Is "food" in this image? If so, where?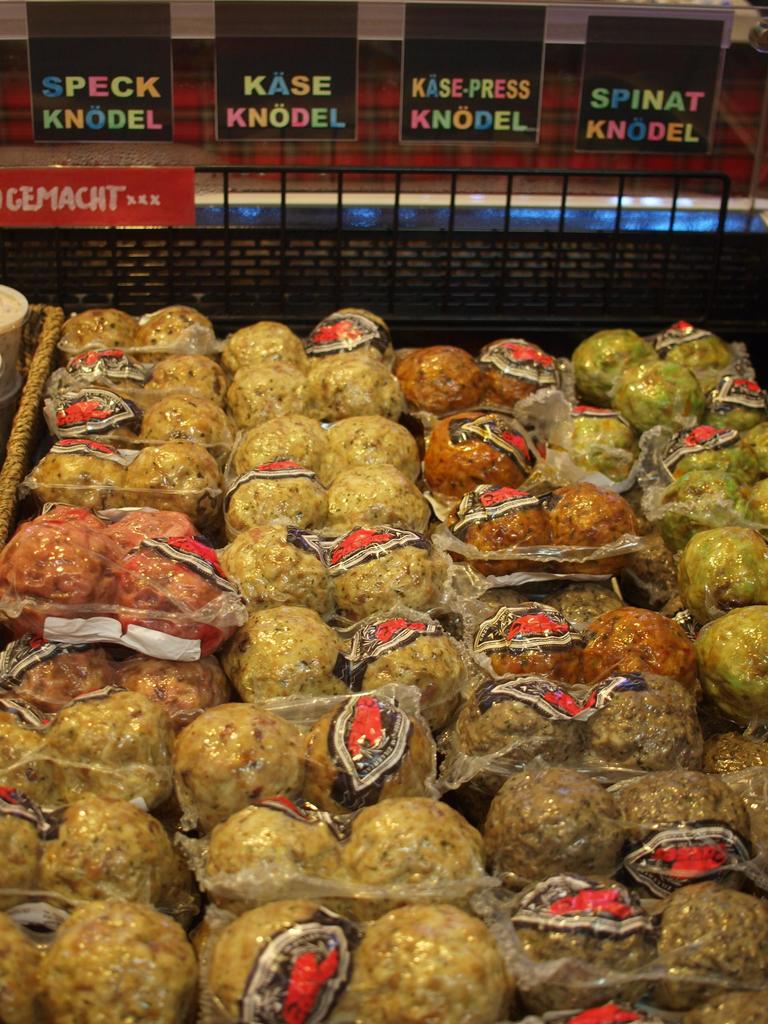
Yes, at left=651, top=888, right=767, bottom=1010.
